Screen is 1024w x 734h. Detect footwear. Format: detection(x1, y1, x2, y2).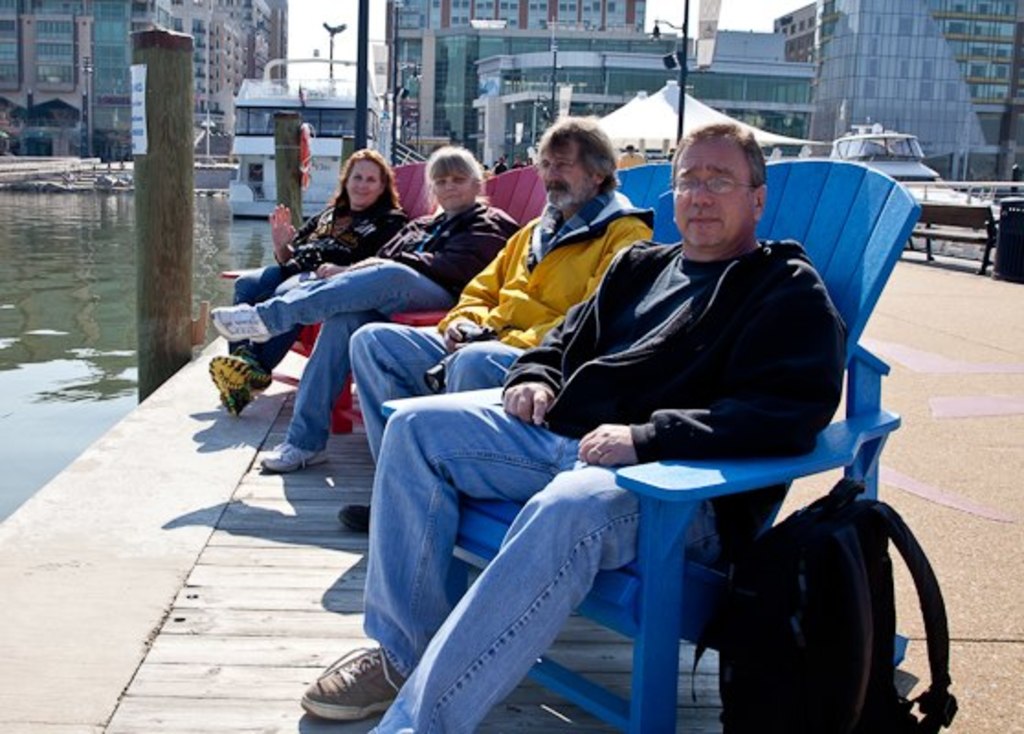
detection(209, 299, 270, 345).
